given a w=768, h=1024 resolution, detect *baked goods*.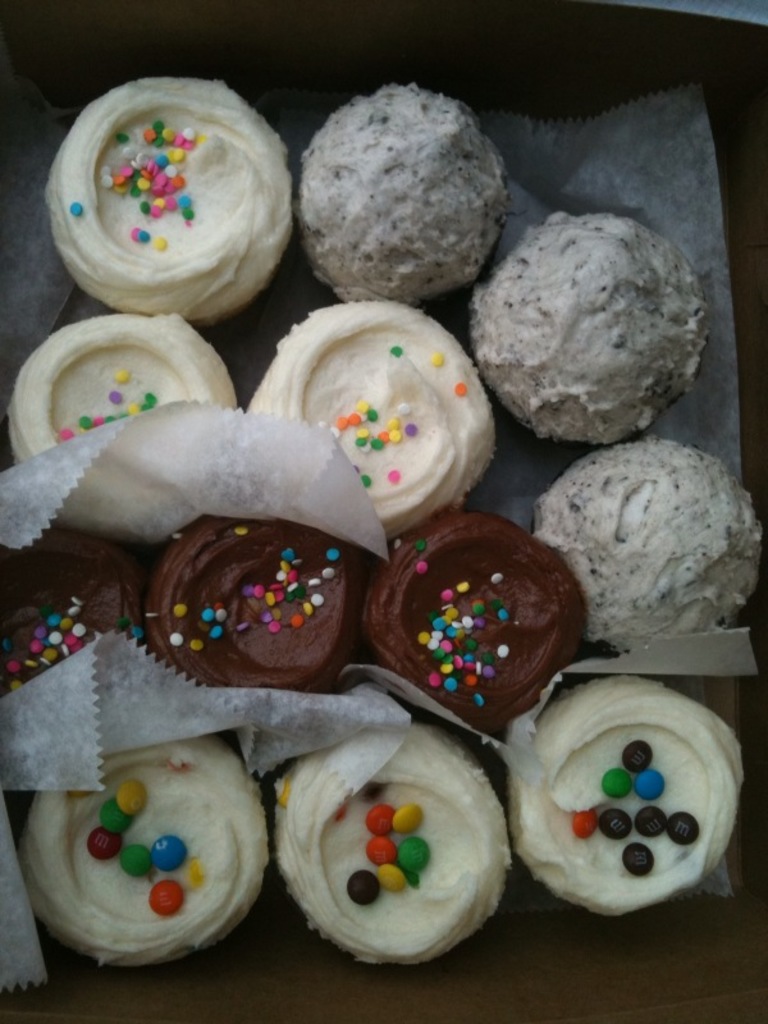
[x1=143, y1=513, x2=367, y2=698].
